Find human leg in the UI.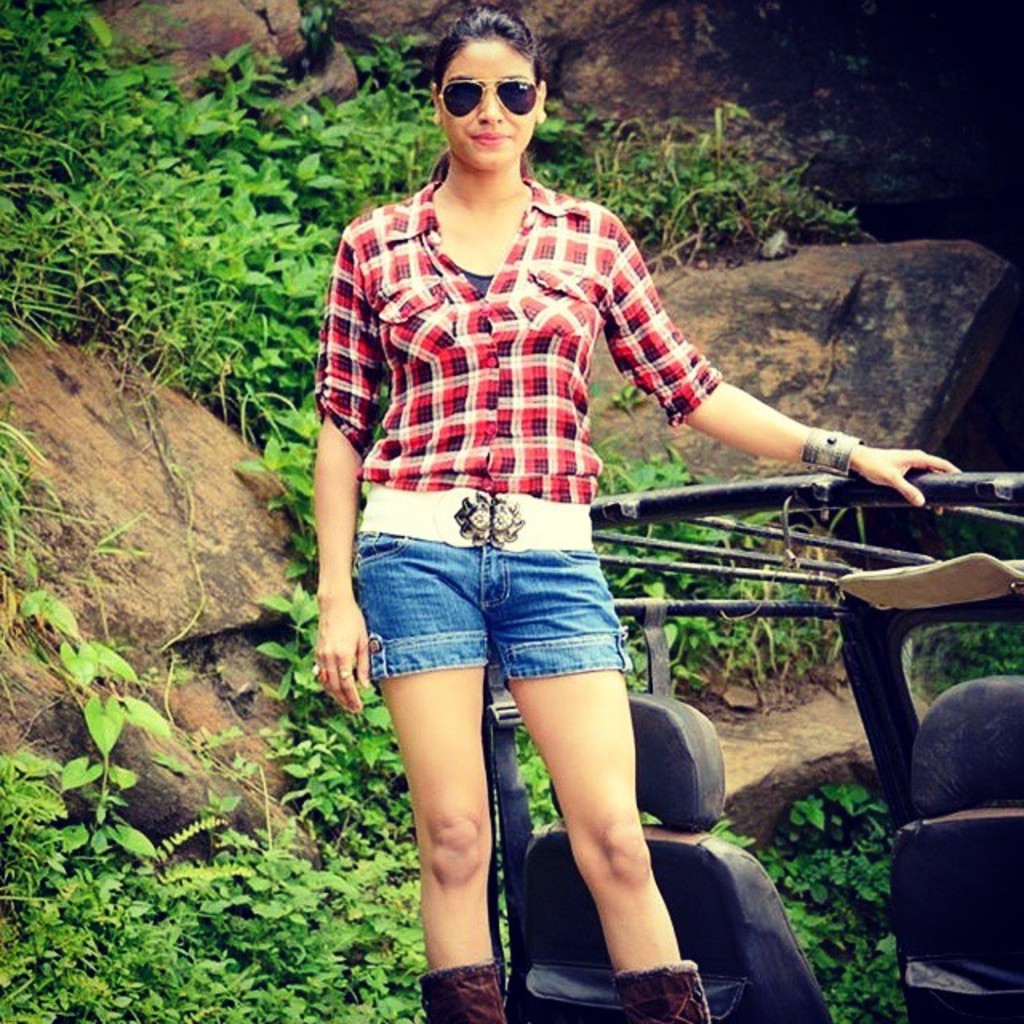
UI element at 389,549,493,1022.
